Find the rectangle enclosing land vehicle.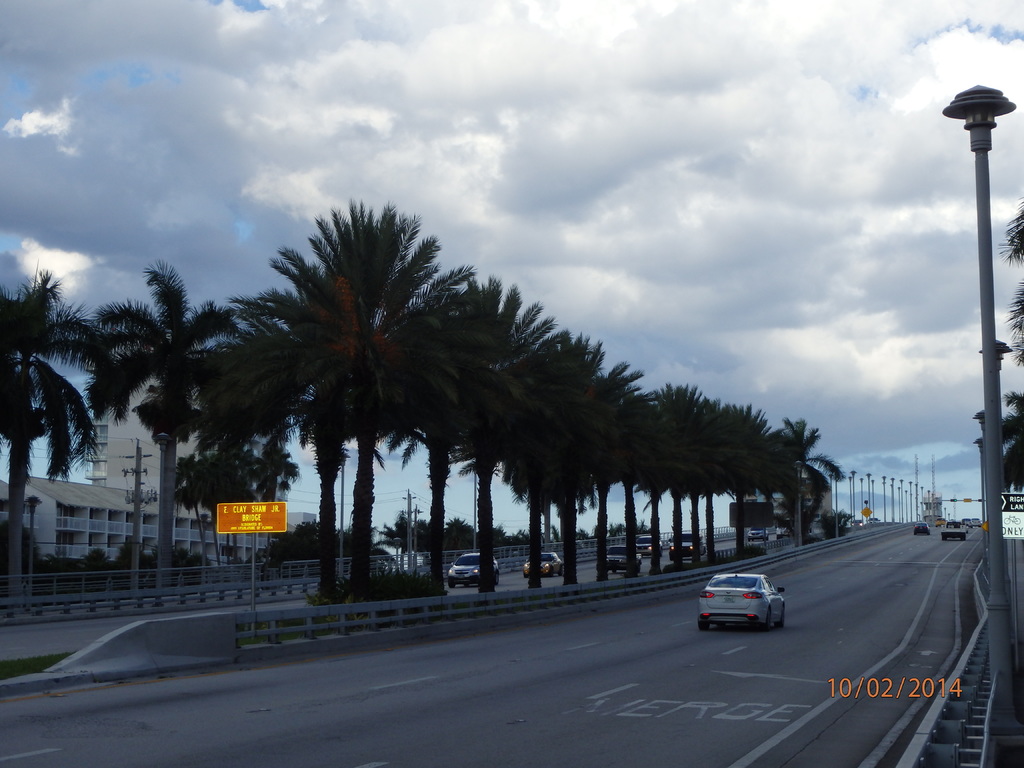
BBox(968, 521, 970, 524).
